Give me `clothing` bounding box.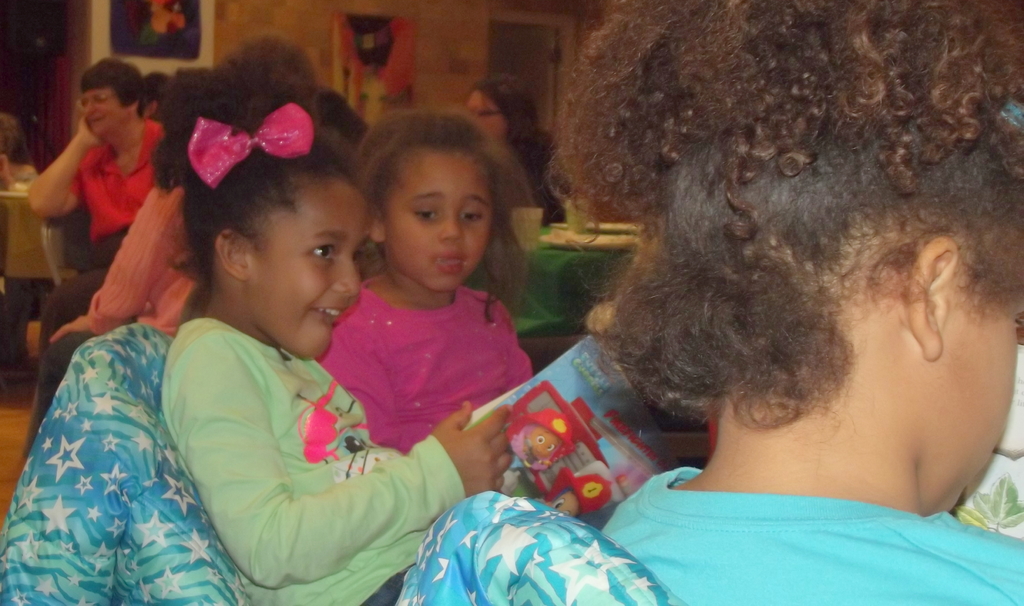
[left=139, top=269, right=429, bottom=595].
